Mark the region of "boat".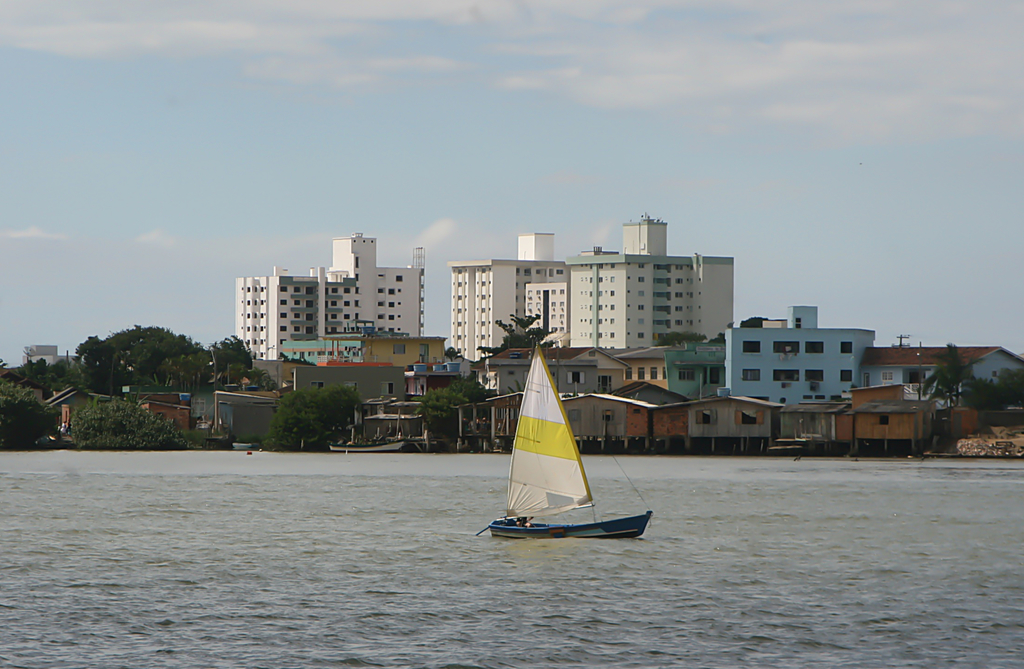
Region: 475,345,672,559.
